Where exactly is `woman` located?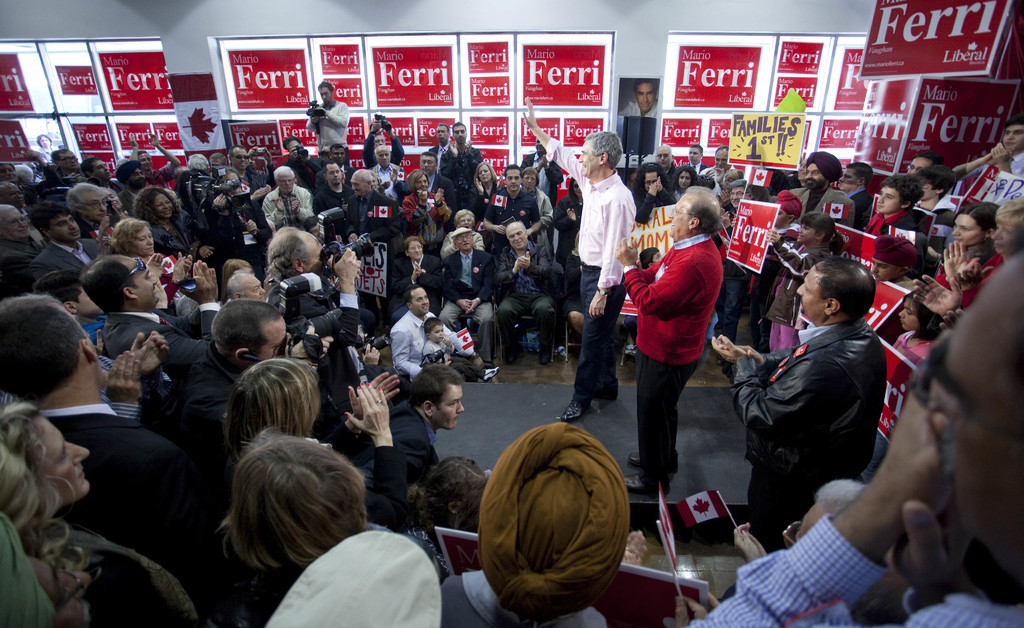
Its bounding box is <region>106, 214, 166, 278</region>.
